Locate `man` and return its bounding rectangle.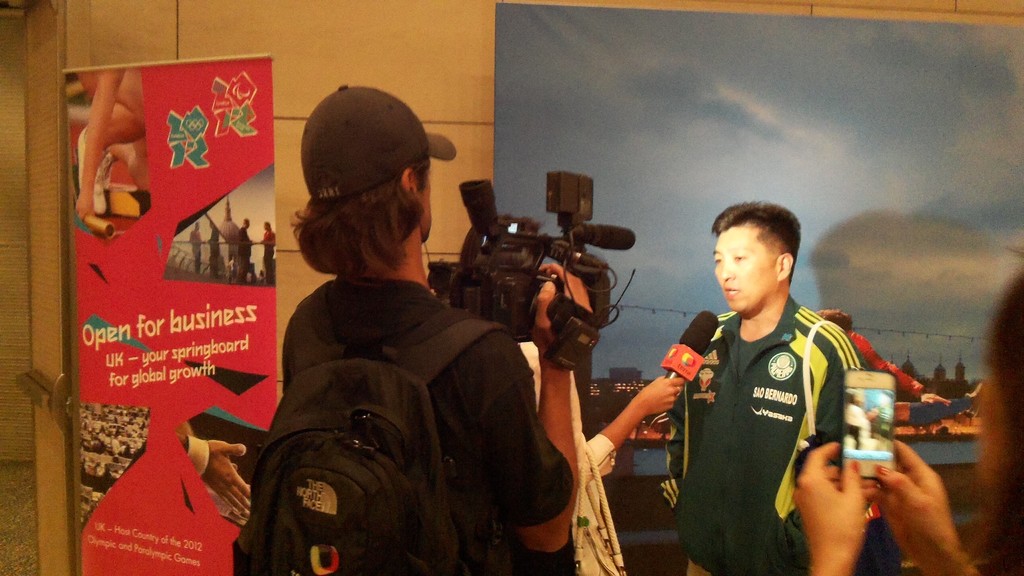
box(235, 217, 256, 283).
